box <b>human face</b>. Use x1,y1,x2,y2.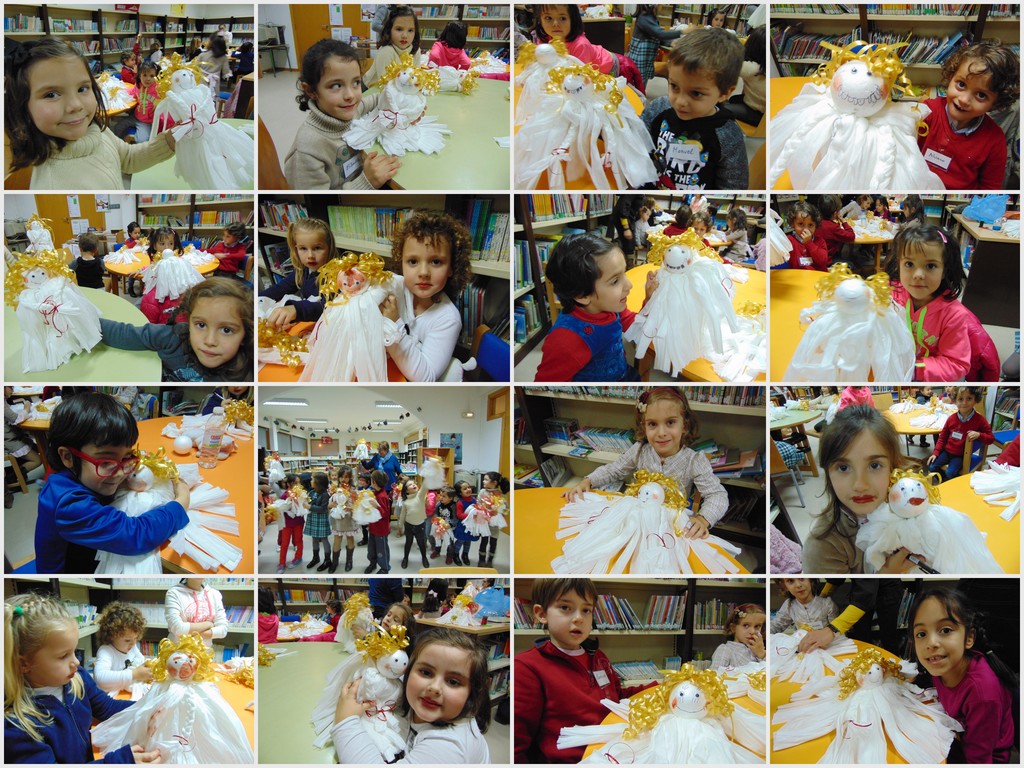
874,199,884,212.
